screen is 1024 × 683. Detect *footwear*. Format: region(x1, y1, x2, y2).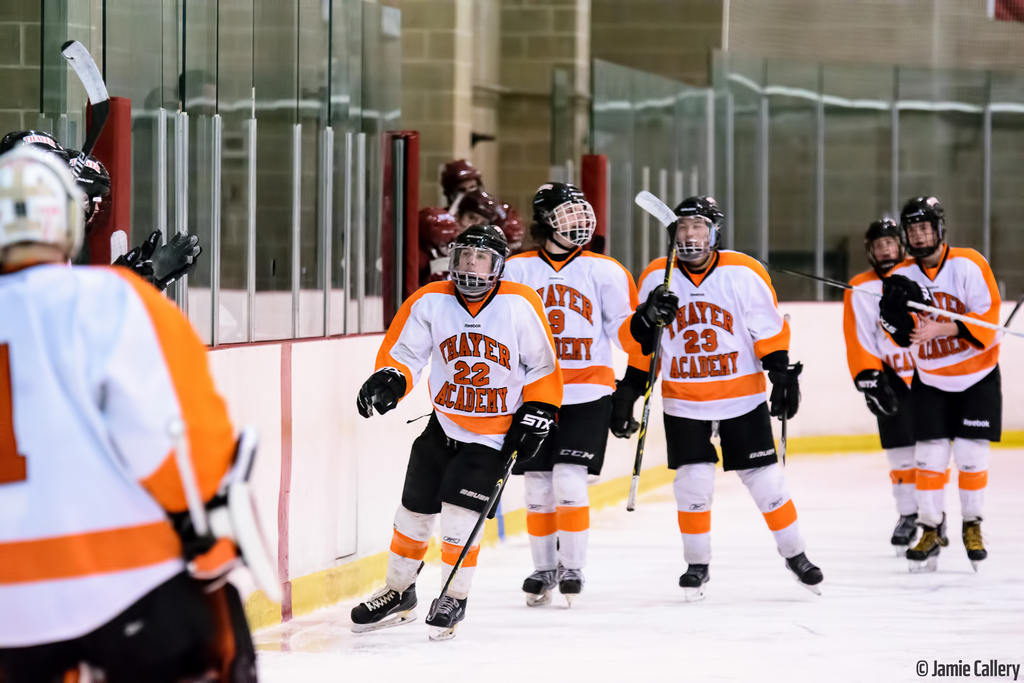
region(423, 593, 468, 643).
